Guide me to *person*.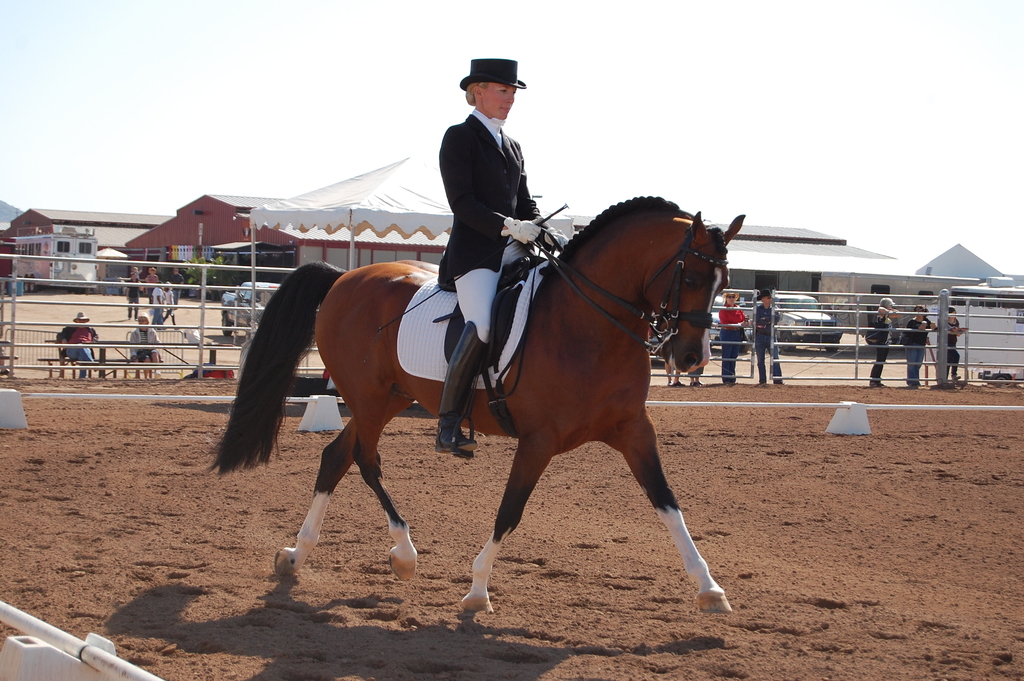
Guidance: box(172, 256, 186, 301).
